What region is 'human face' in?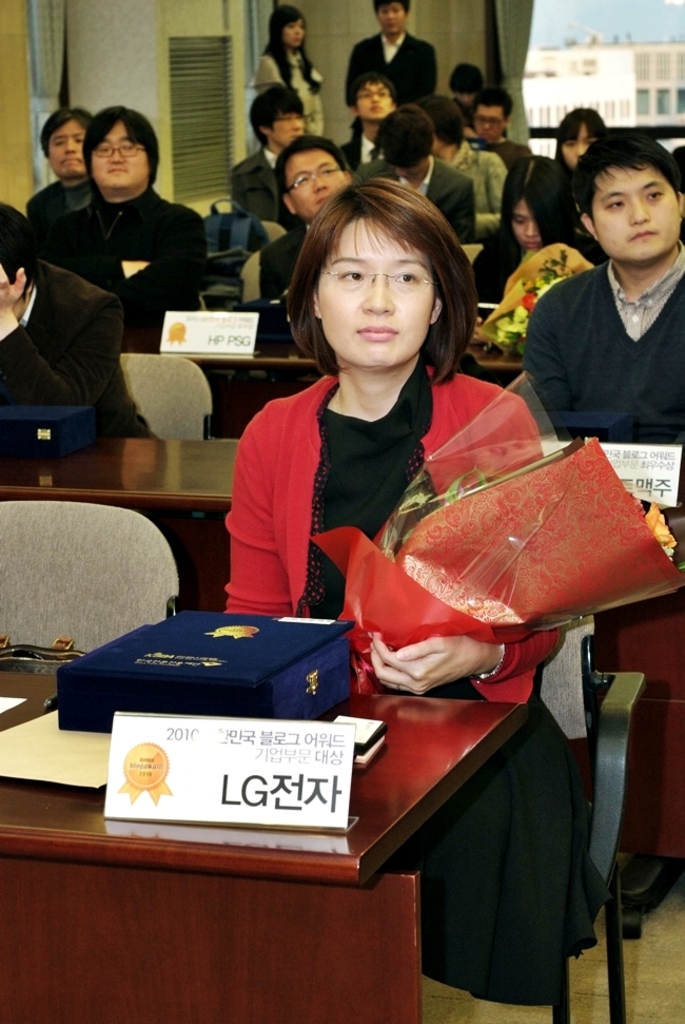
(457,93,474,107).
